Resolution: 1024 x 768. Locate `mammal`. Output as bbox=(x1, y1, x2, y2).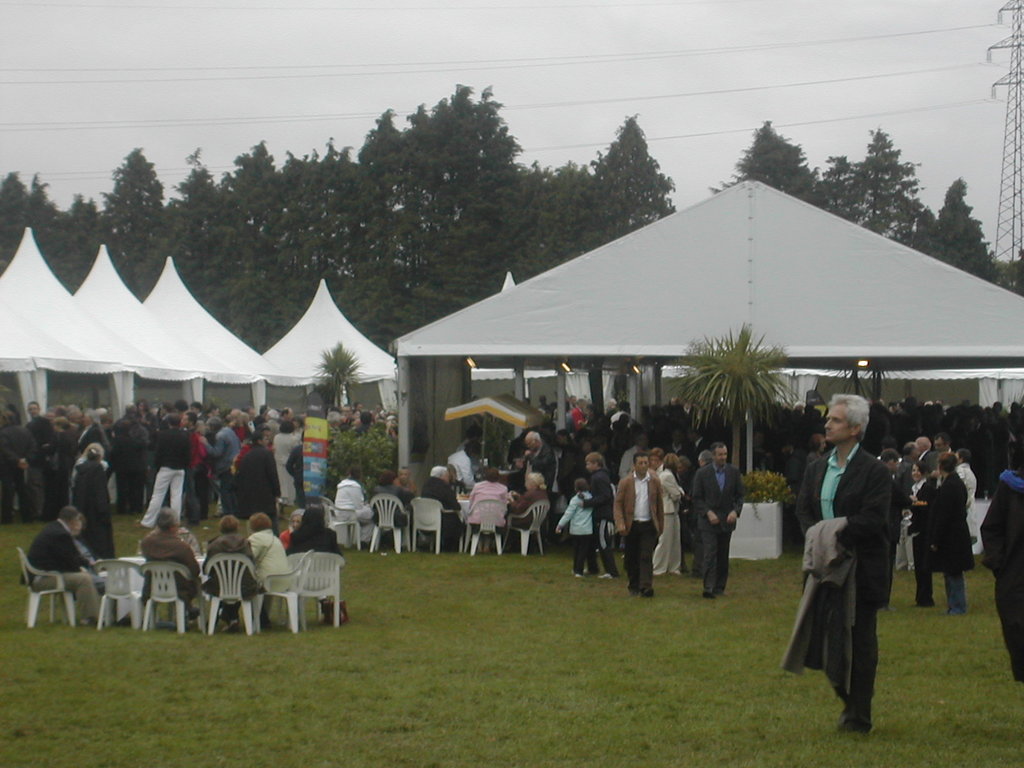
bbox=(252, 516, 287, 633).
